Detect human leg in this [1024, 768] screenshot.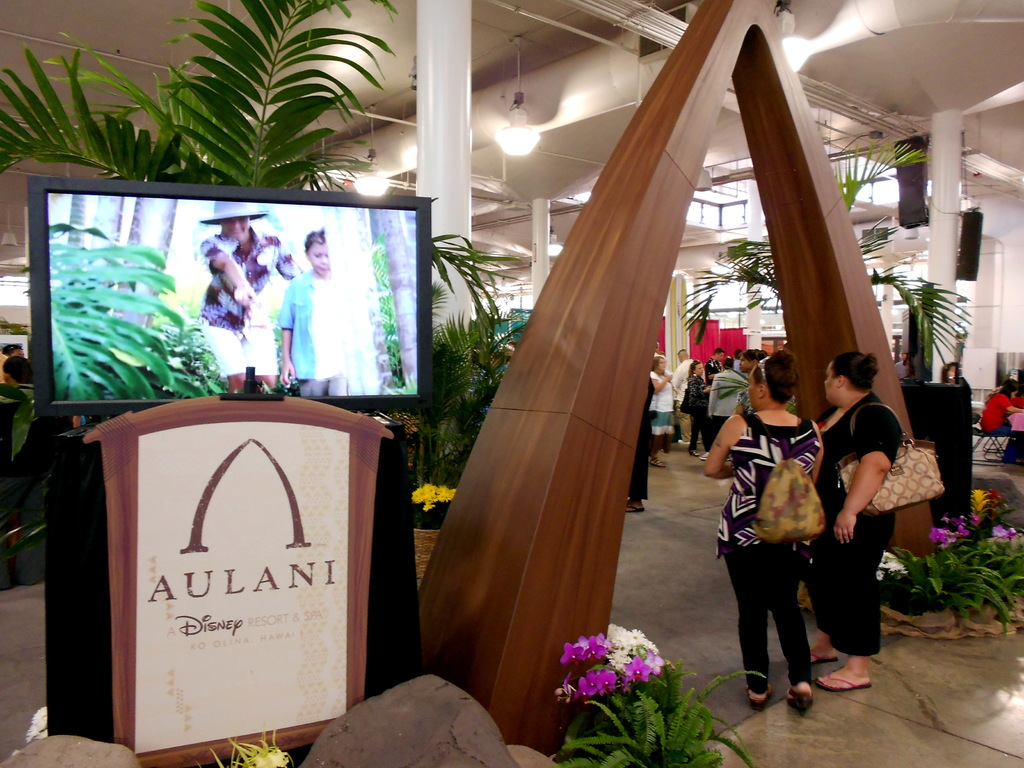
Detection: {"left": 292, "top": 352, "right": 324, "bottom": 394}.
